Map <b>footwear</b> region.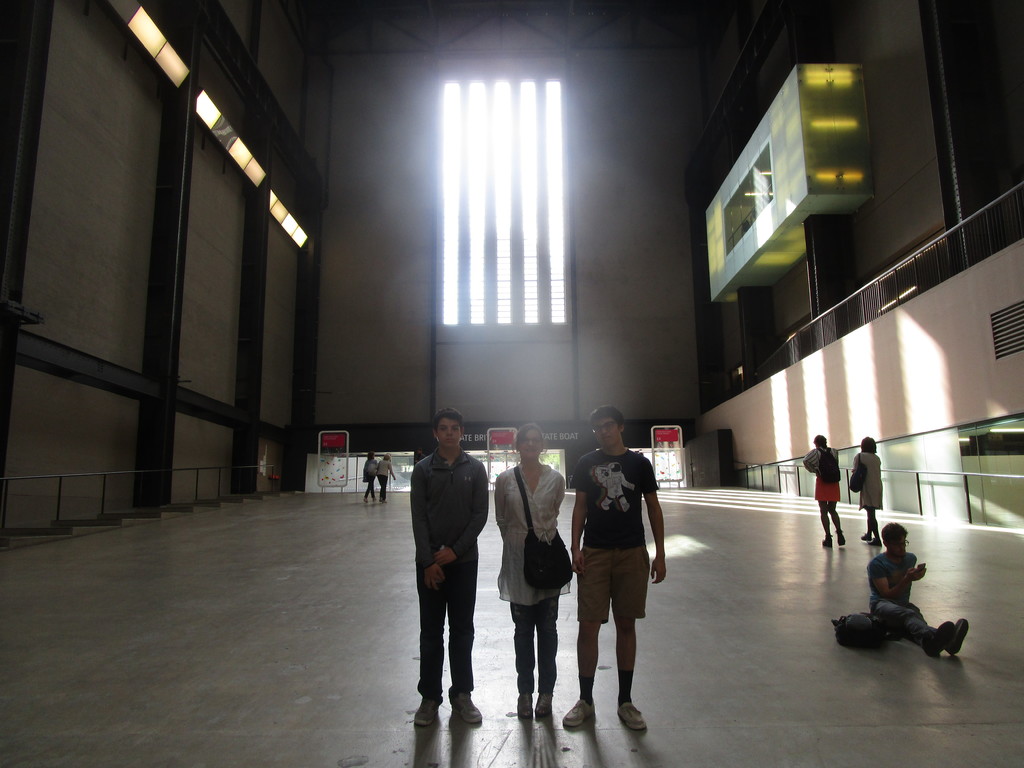
Mapped to Rect(451, 686, 487, 722).
